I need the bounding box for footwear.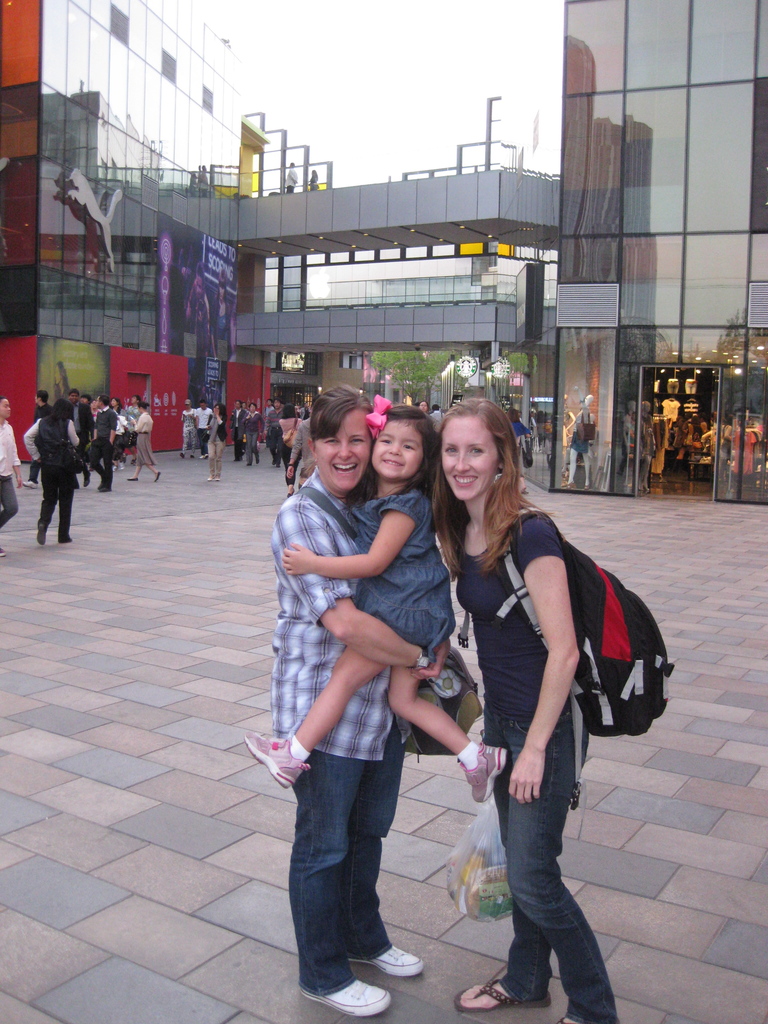
Here it is: bbox=(279, 466, 281, 467).
